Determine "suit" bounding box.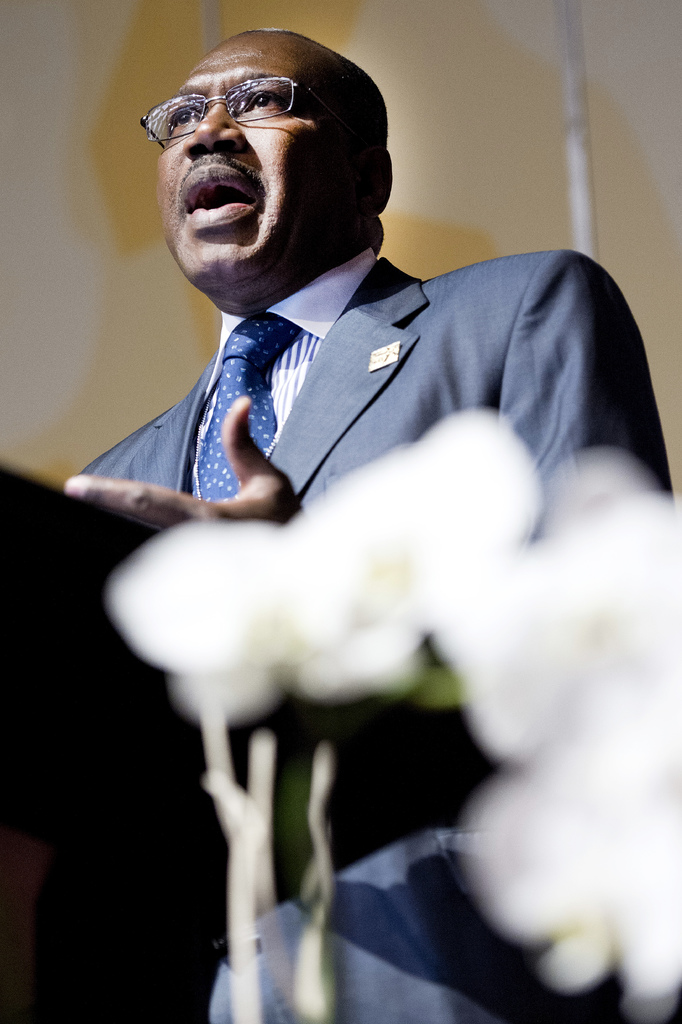
Determined: Rect(77, 200, 651, 573).
